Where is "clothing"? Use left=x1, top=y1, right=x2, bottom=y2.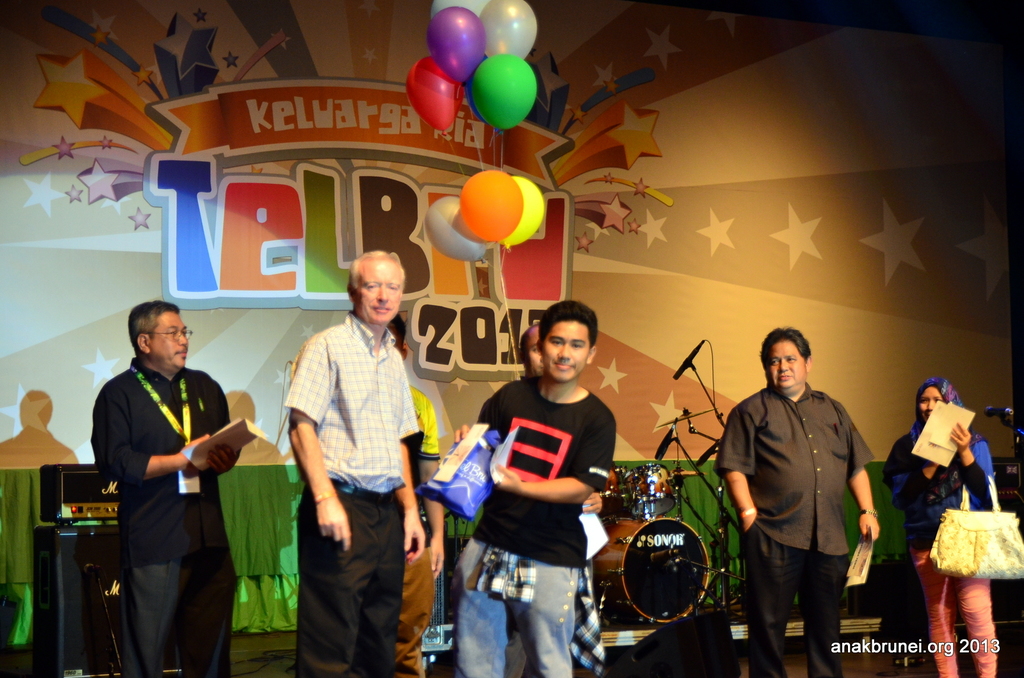
left=444, top=370, right=604, bottom=677.
